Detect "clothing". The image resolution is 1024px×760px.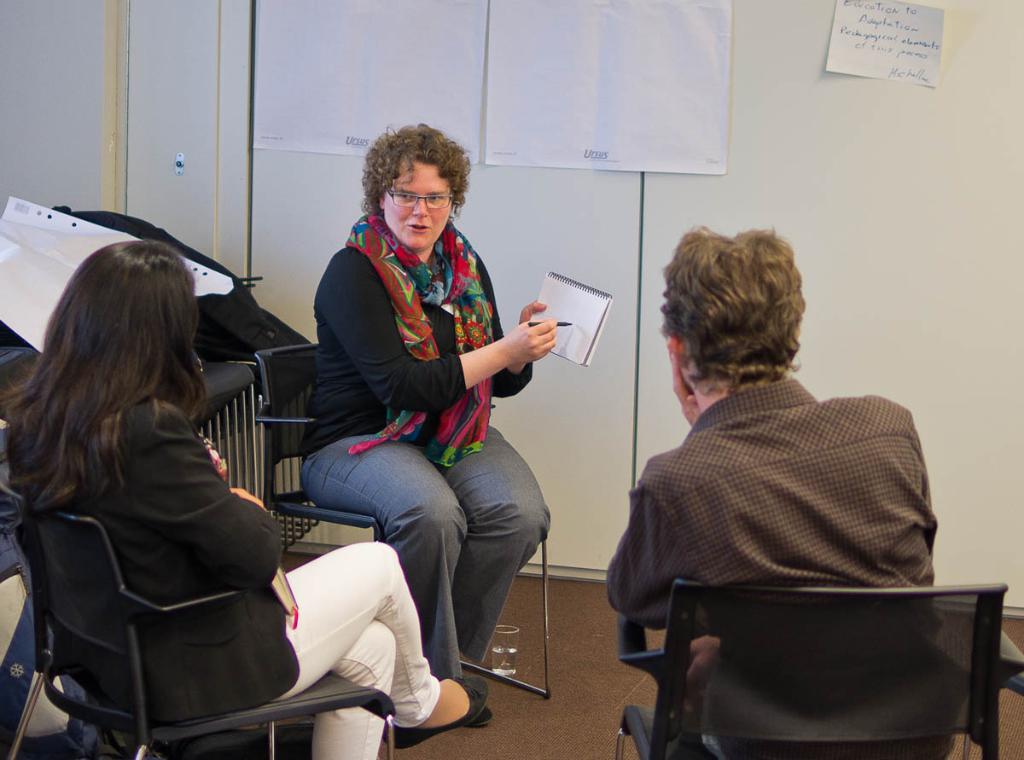
<bbox>298, 155, 549, 661</bbox>.
